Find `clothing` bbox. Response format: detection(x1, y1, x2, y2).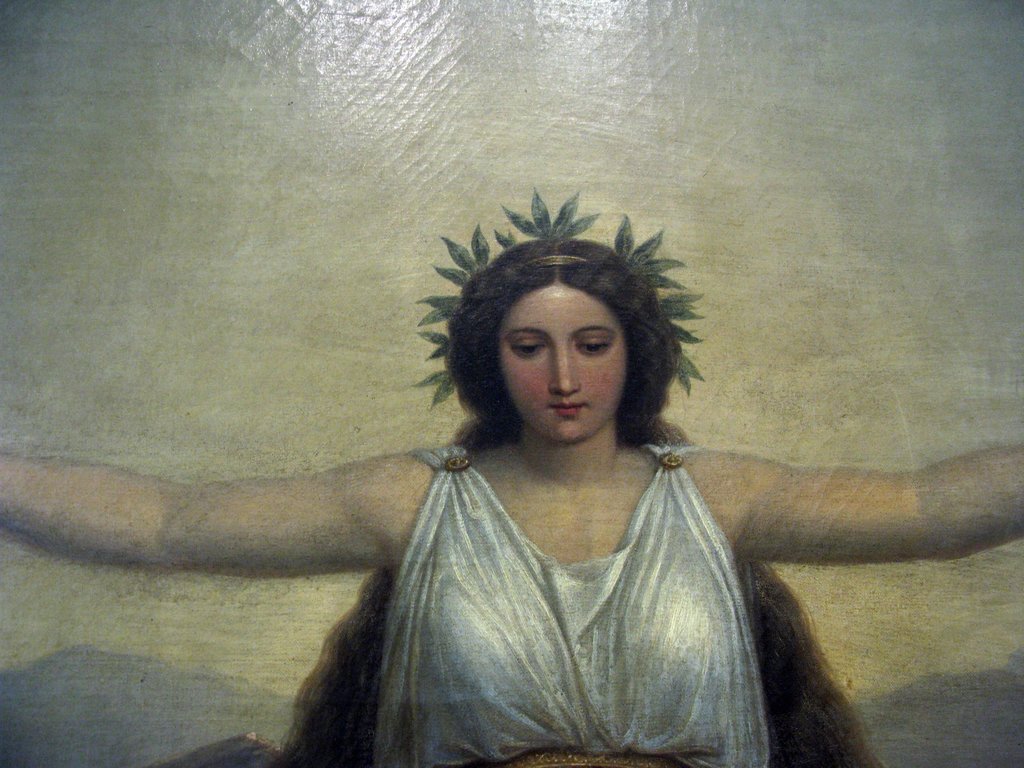
detection(399, 430, 779, 767).
